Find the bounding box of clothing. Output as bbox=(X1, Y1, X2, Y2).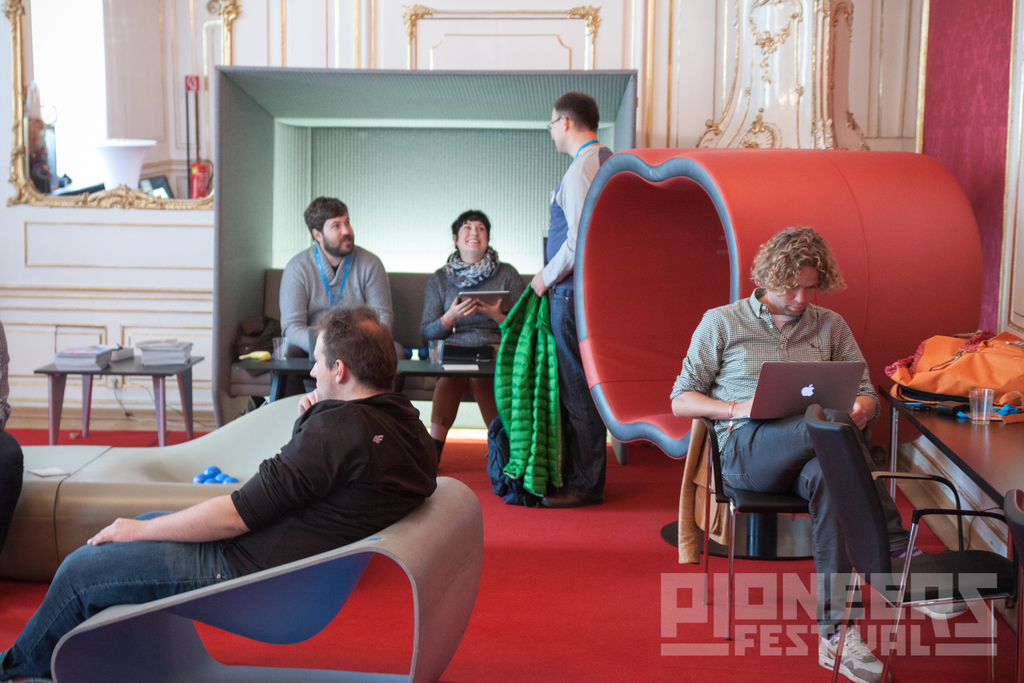
bbox=(277, 237, 407, 399).
